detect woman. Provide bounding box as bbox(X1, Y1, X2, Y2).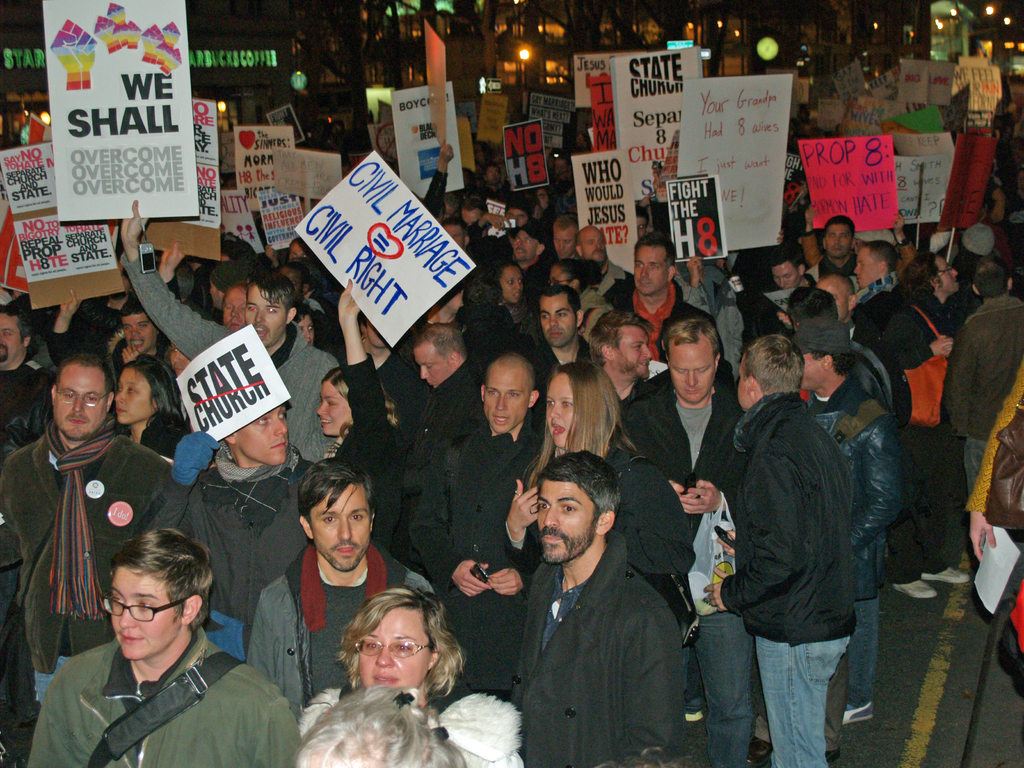
bbox(491, 257, 554, 362).
